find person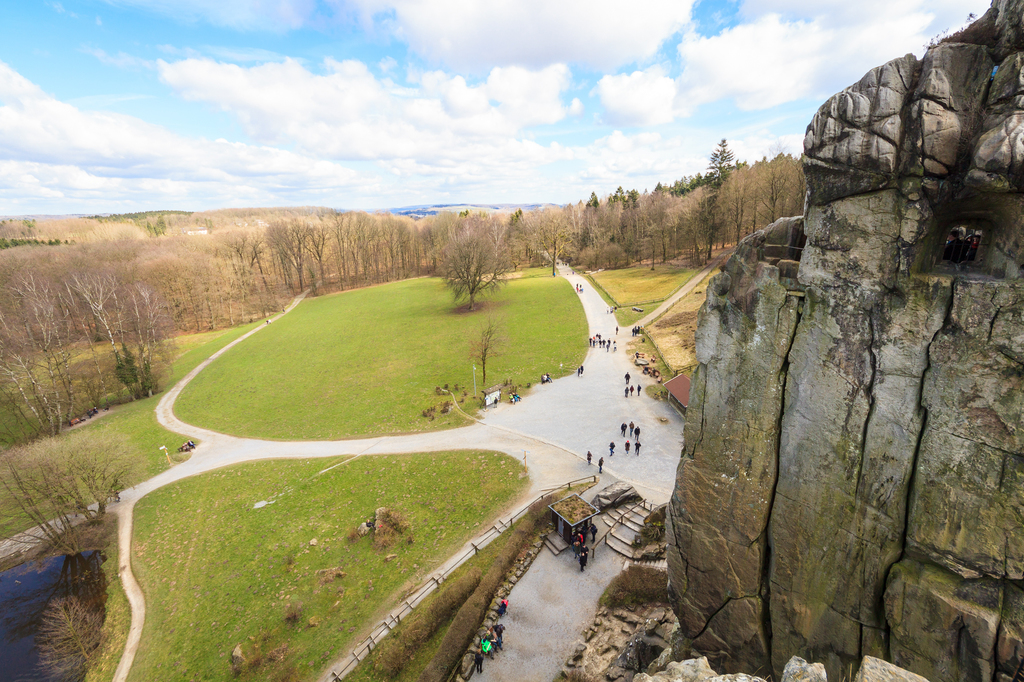
BBox(594, 456, 604, 473)
